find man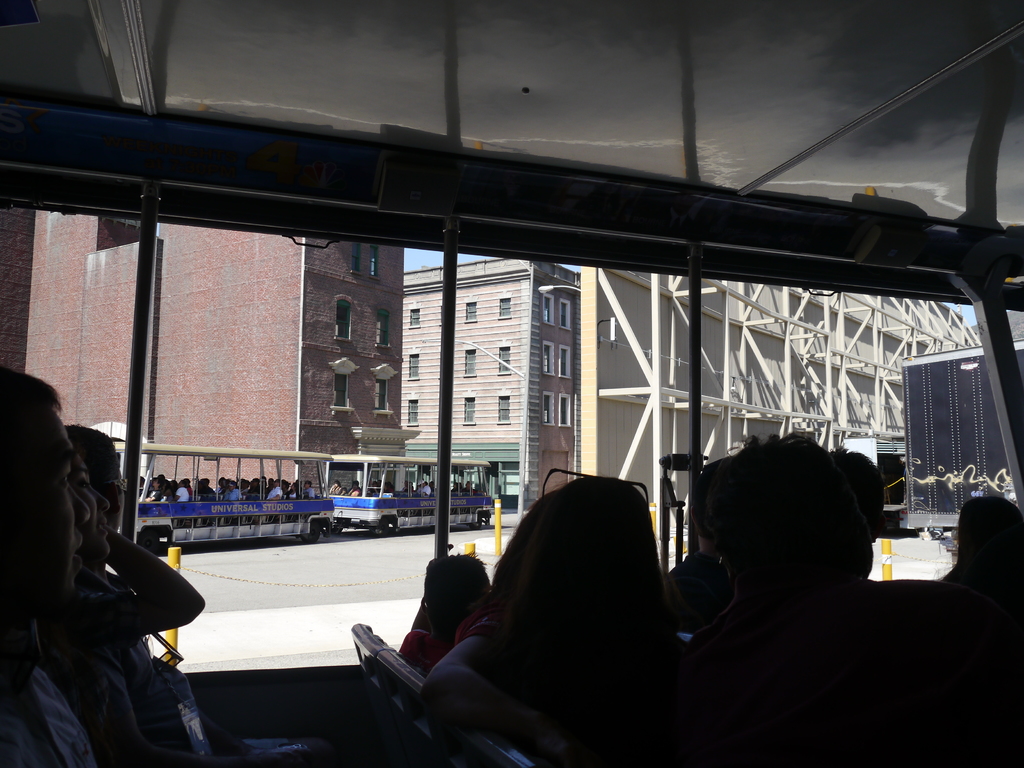
region(461, 481, 474, 497)
